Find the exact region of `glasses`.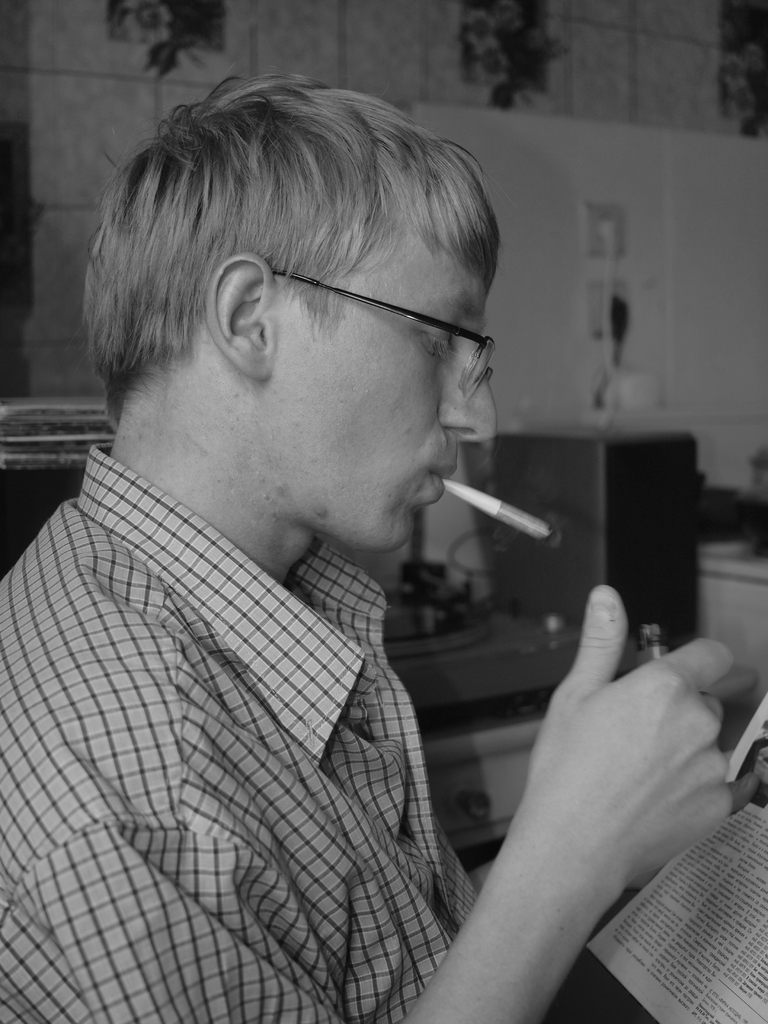
Exact region: region(268, 271, 499, 396).
